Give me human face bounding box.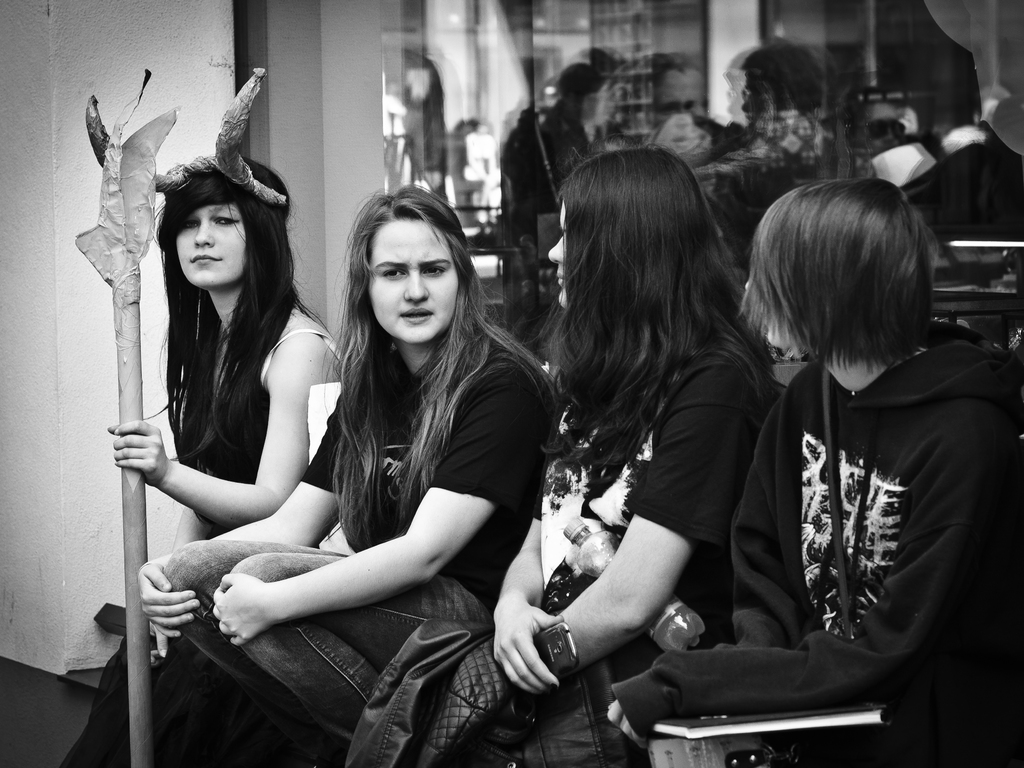
region(168, 184, 243, 290).
